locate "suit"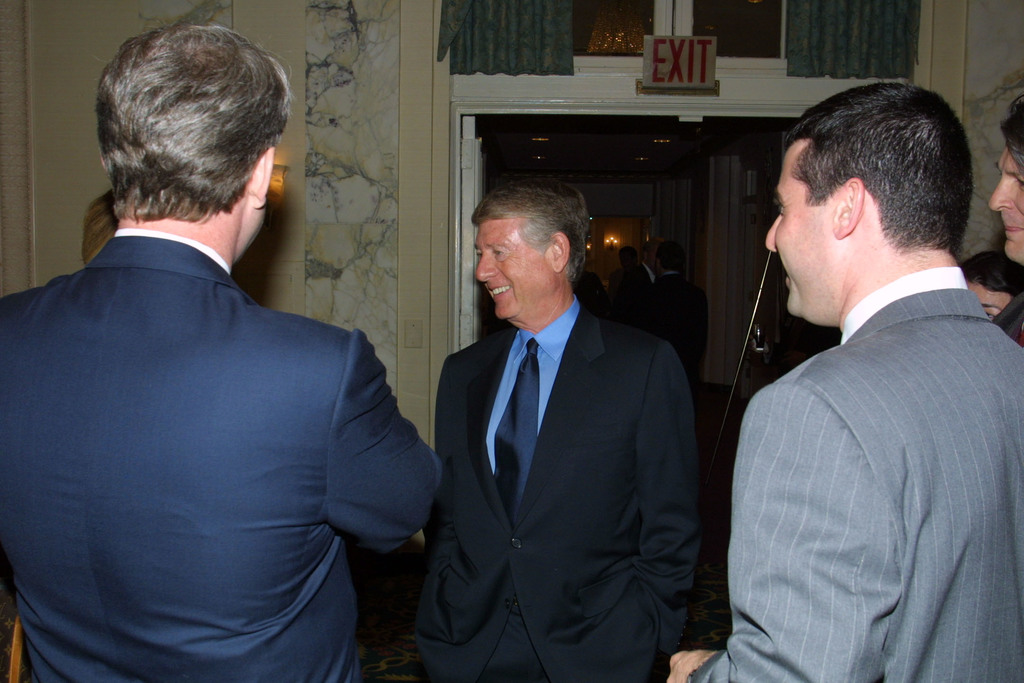
region(0, 234, 446, 682)
